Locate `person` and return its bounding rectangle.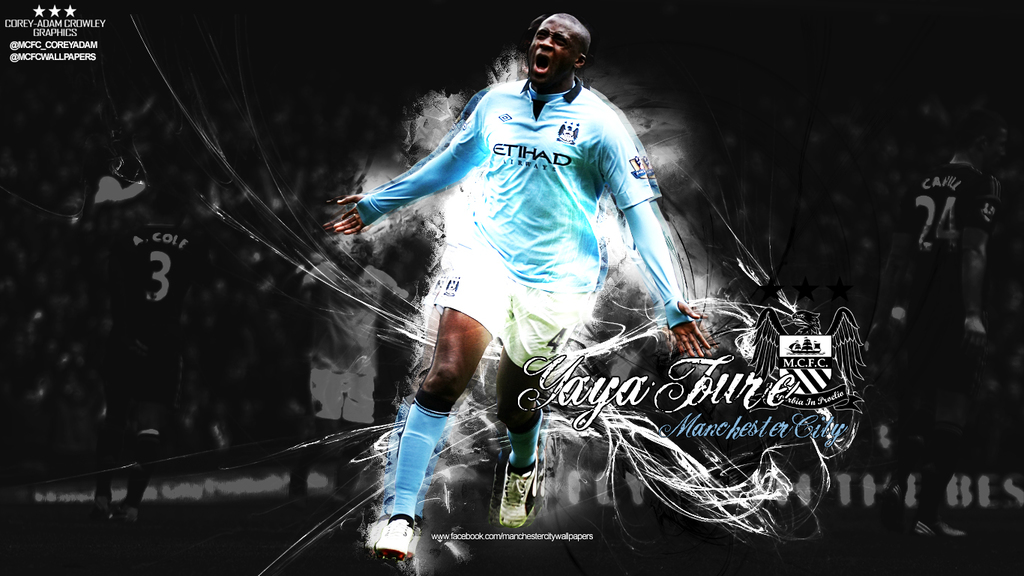
left=330, top=13, right=711, bottom=561.
